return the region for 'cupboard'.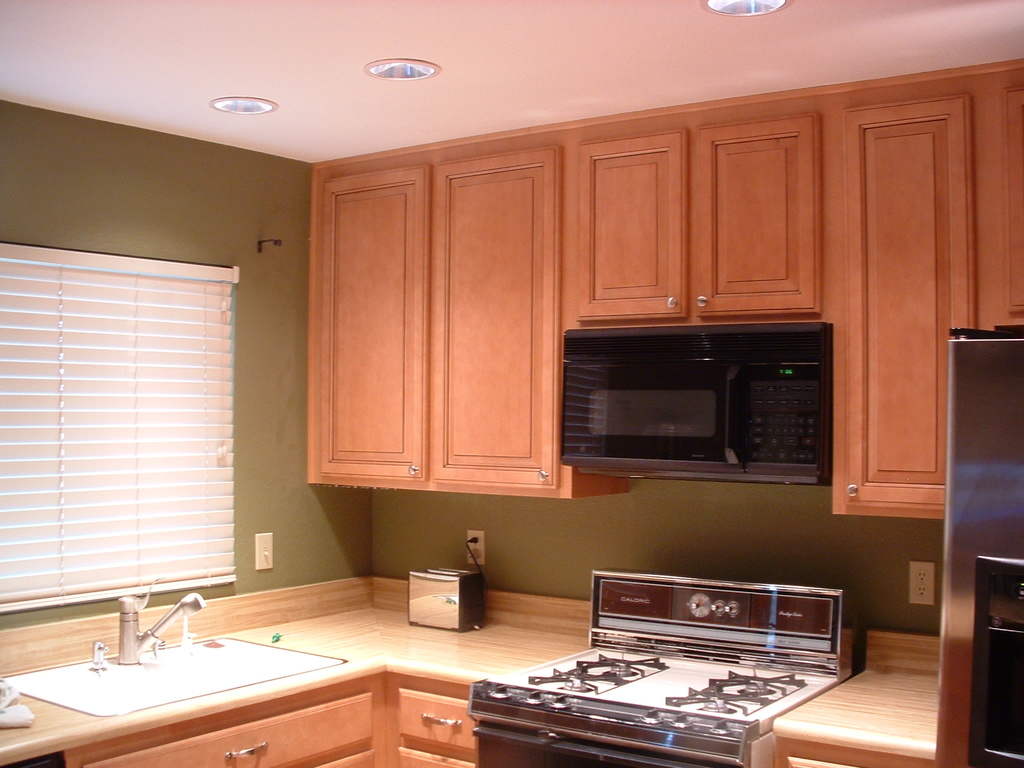
box=[300, 108, 598, 539].
